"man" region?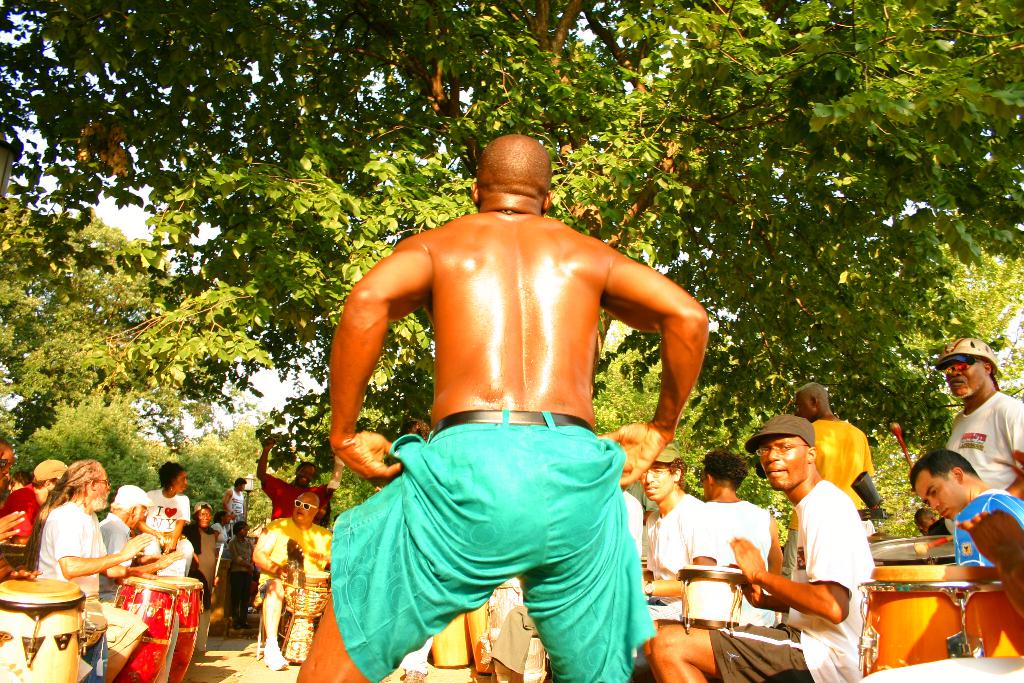
{"x1": 0, "y1": 456, "x2": 61, "y2": 544}
